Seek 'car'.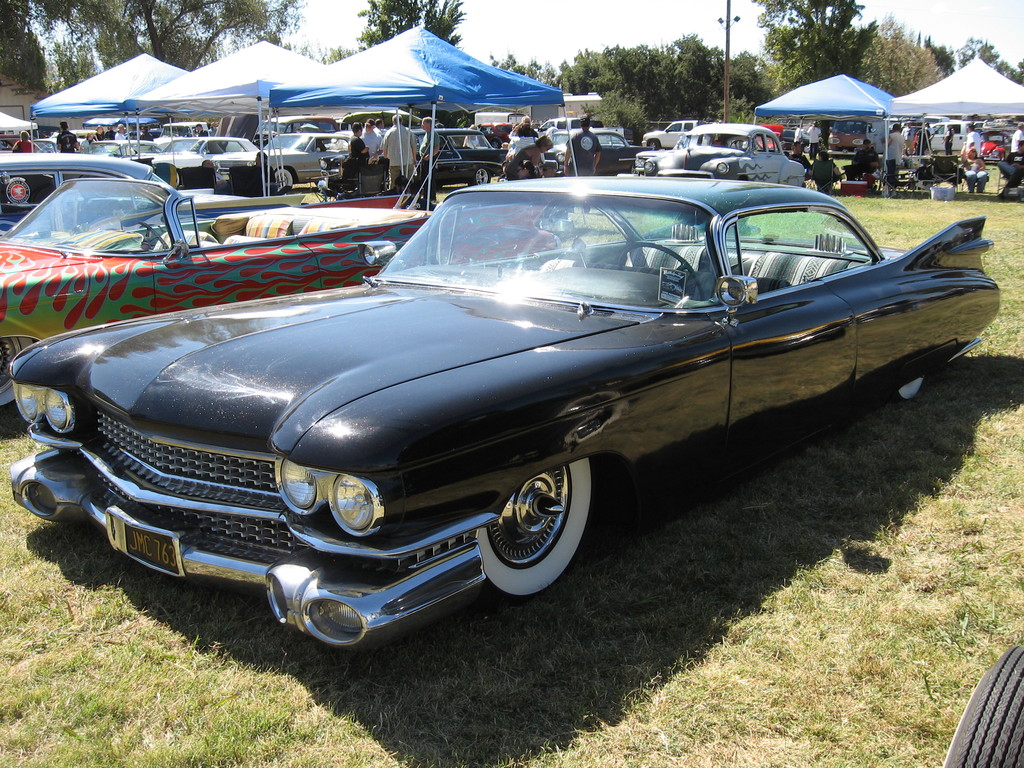
[829,117,878,148].
